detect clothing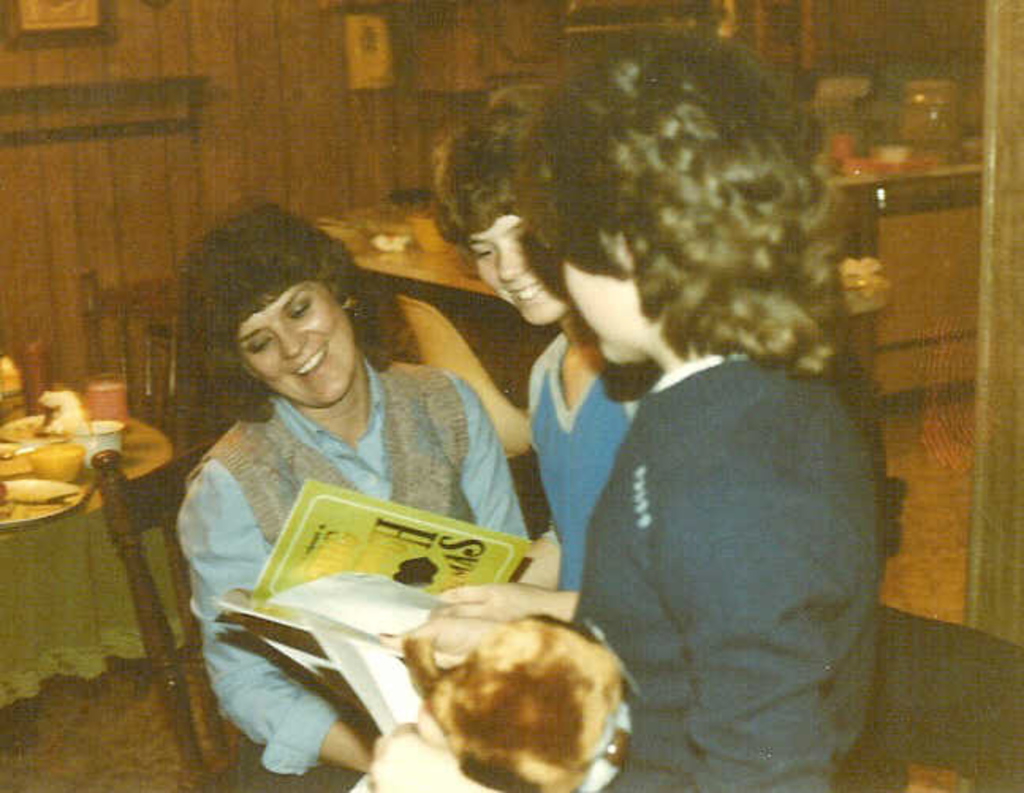
BBox(530, 337, 657, 598)
